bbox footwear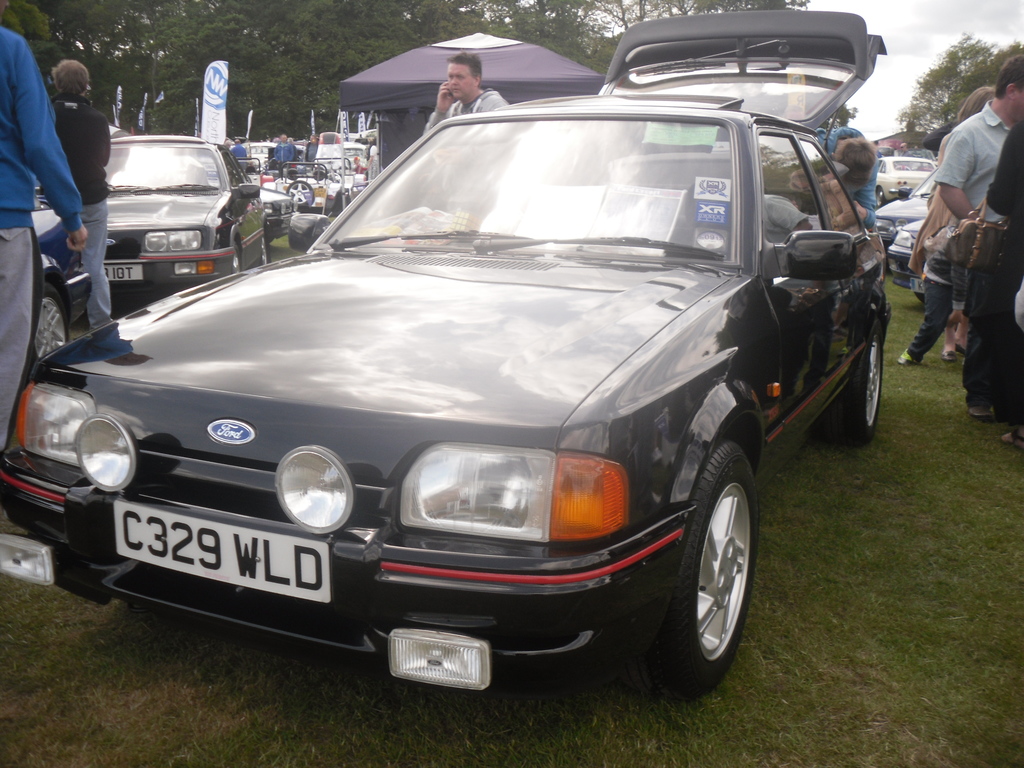
BBox(955, 344, 964, 353)
